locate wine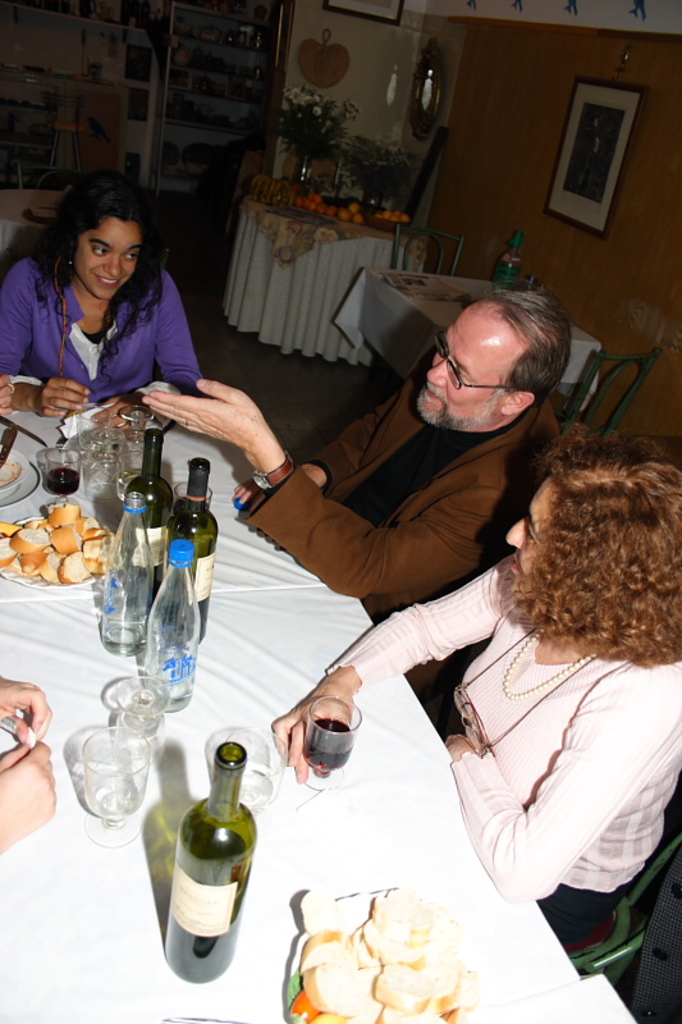
region(46, 468, 79, 497)
